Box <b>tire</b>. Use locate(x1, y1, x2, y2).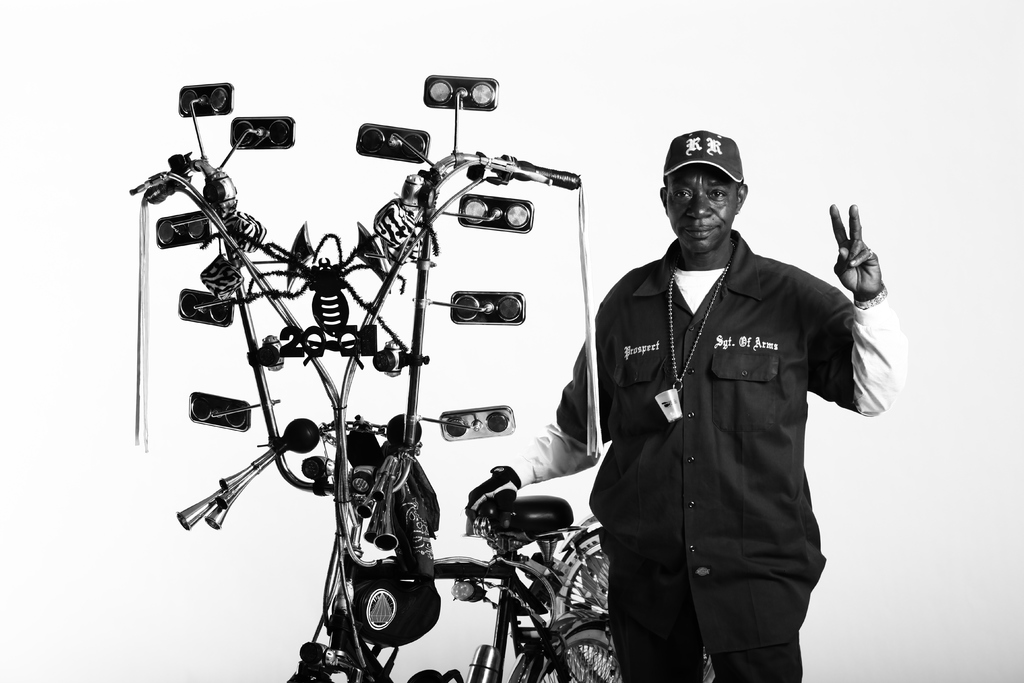
locate(506, 621, 636, 682).
